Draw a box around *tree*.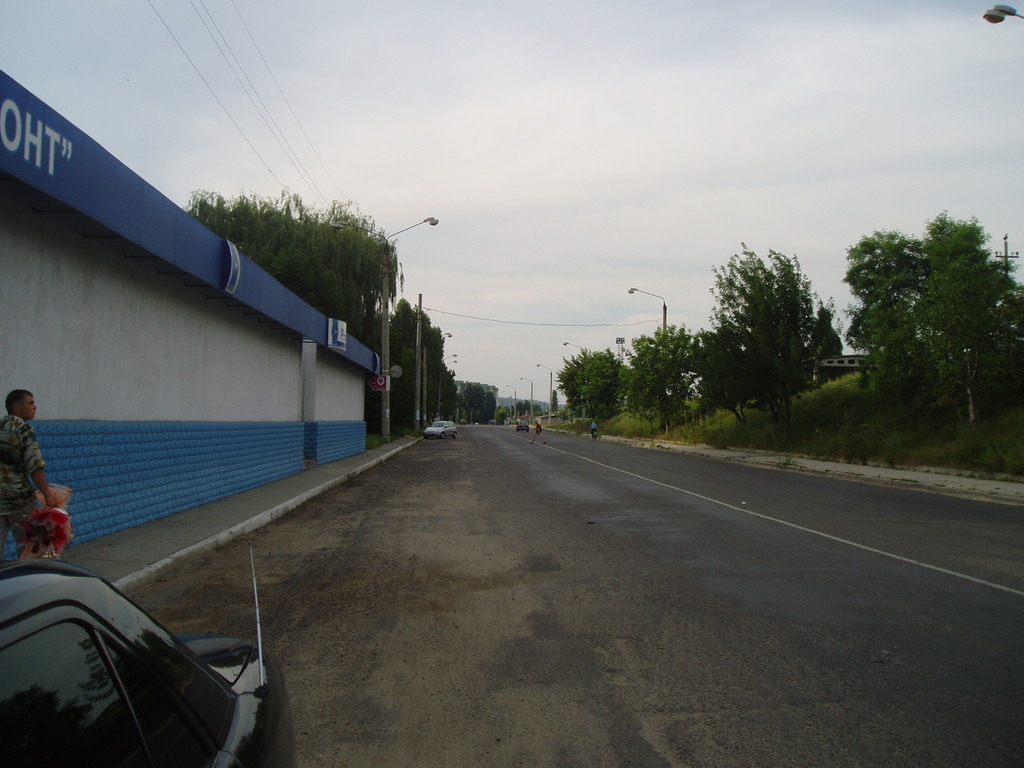
l=552, t=346, r=630, b=419.
